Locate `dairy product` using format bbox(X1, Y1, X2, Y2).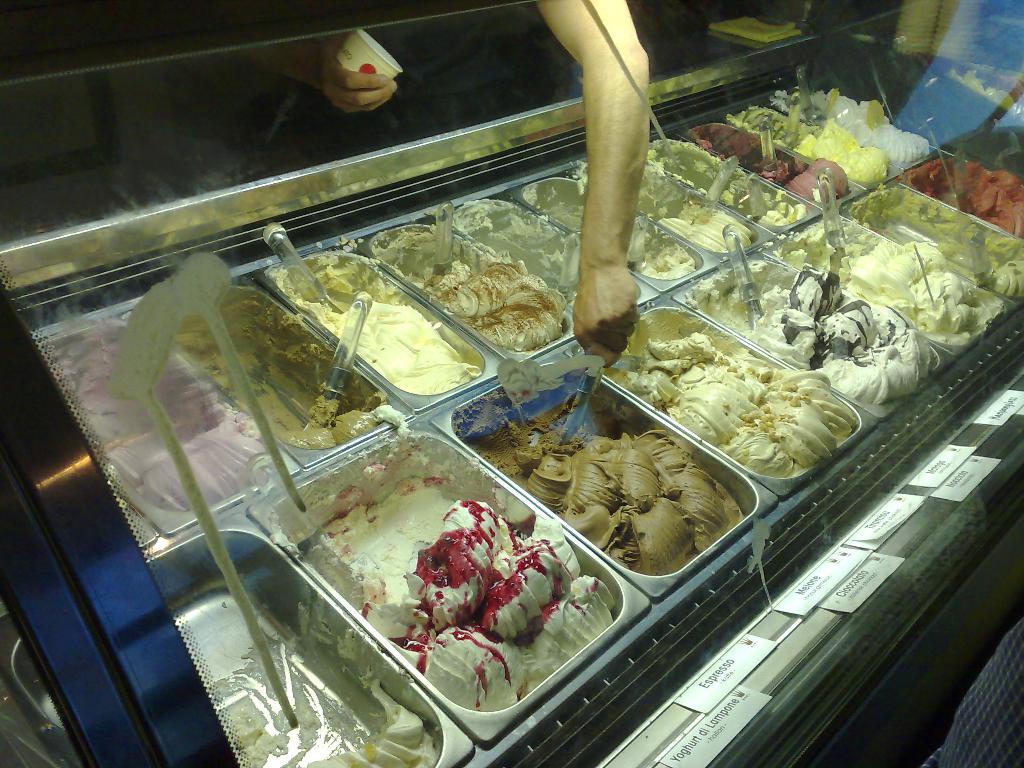
bbox(65, 346, 280, 524).
